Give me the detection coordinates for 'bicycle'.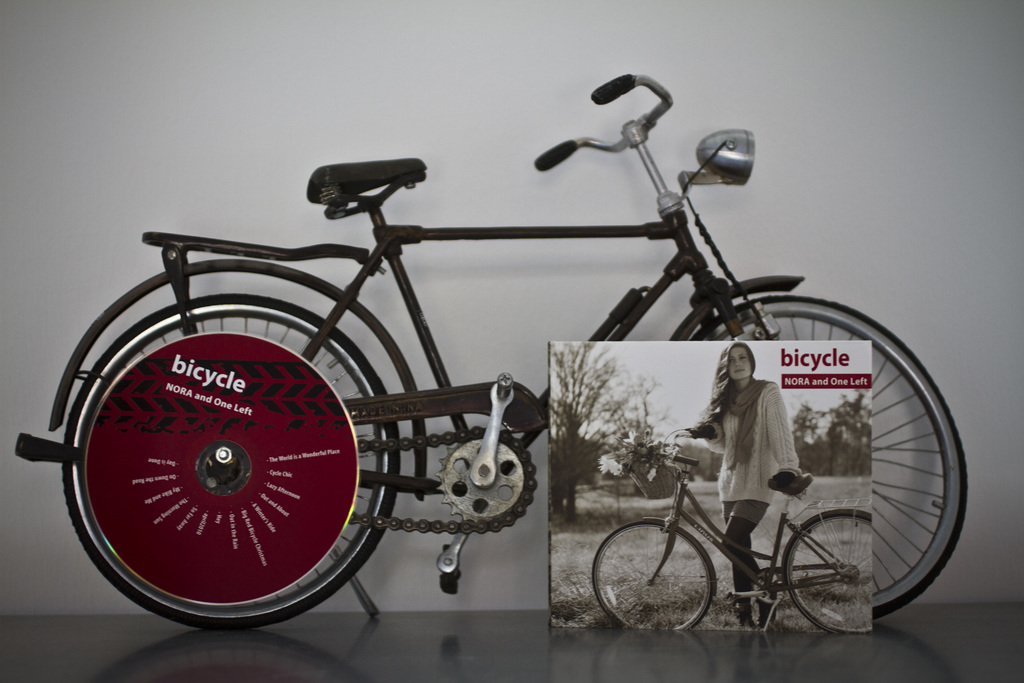
590,437,872,633.
